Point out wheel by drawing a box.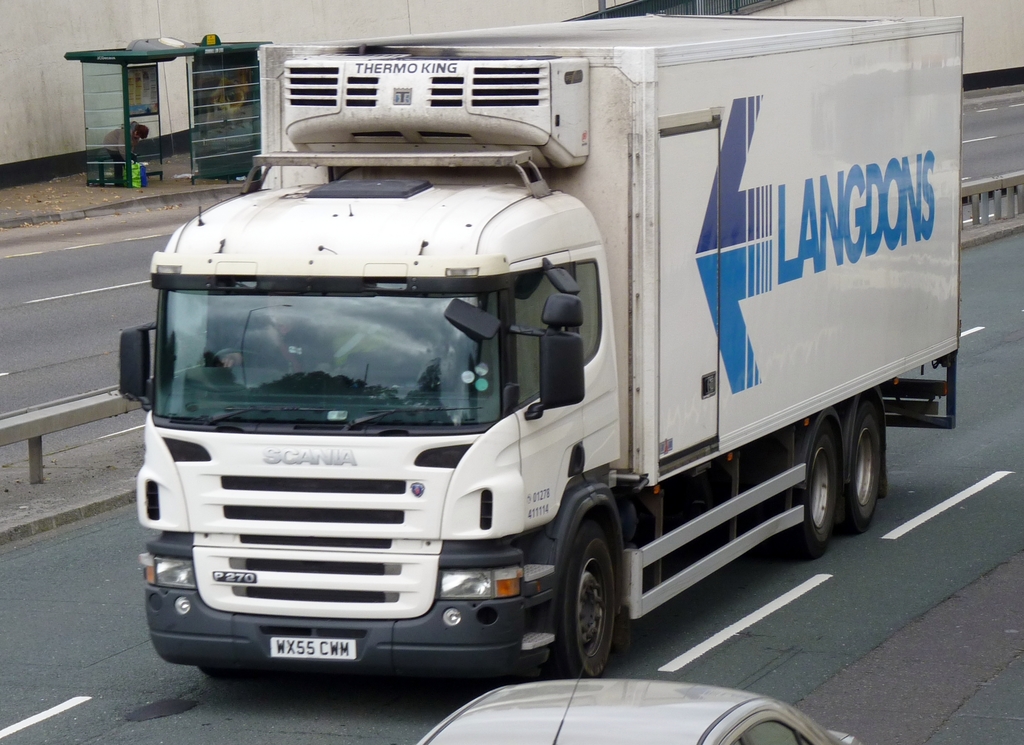
x1=212, y1=346, x2=270, y2=372.
